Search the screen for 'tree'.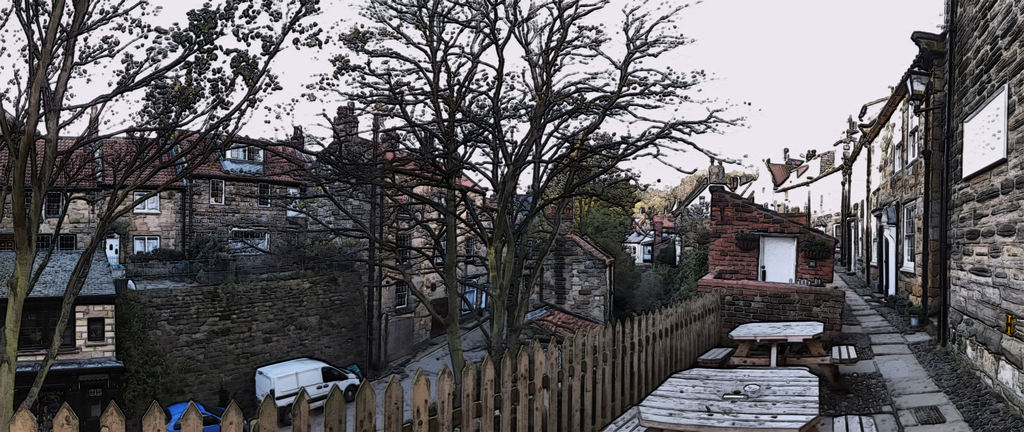
Found at region(575, 193, 635, 252).
